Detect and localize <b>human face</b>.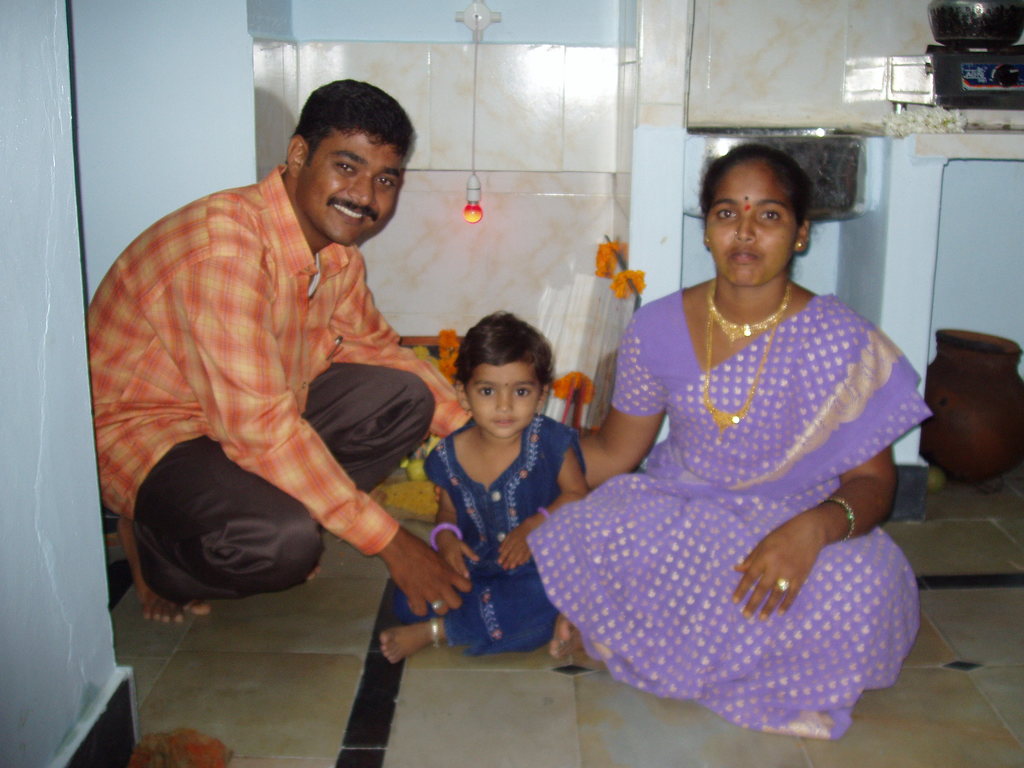
Localized at 705/156/800/289.
